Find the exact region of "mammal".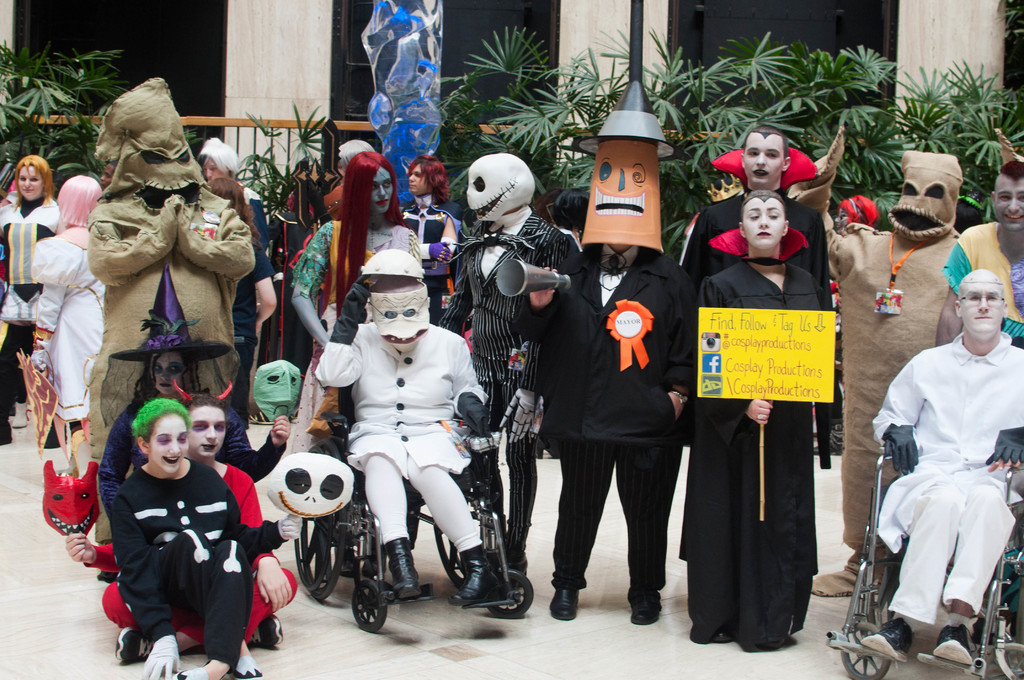
Exact region: bbox=[936, 159, 1023, 344].
